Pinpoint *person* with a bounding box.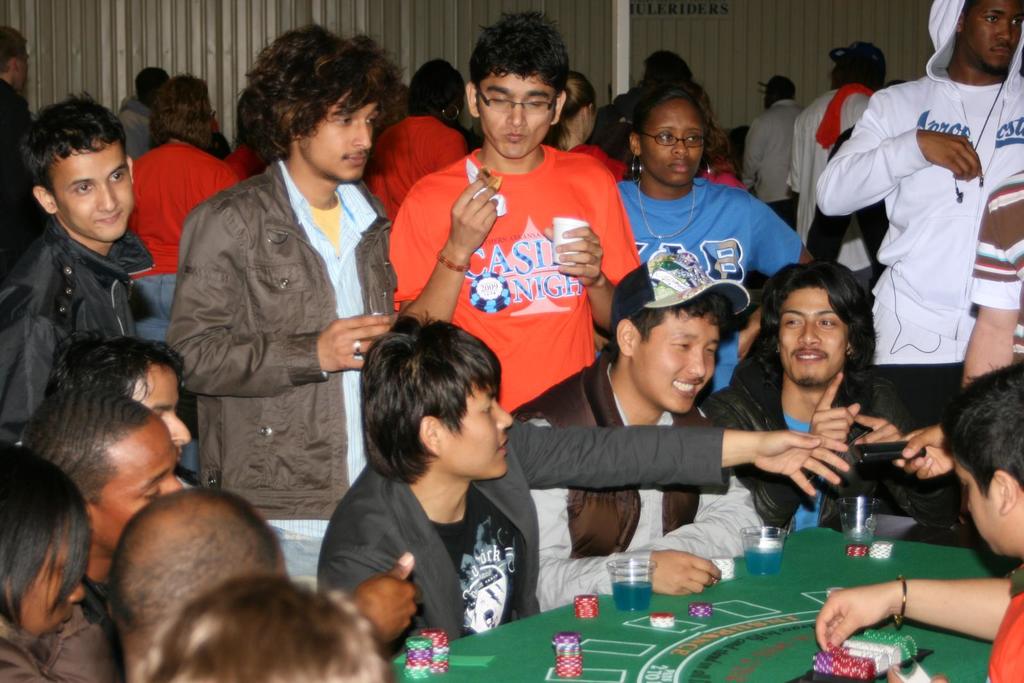
808,368,1023,682.
